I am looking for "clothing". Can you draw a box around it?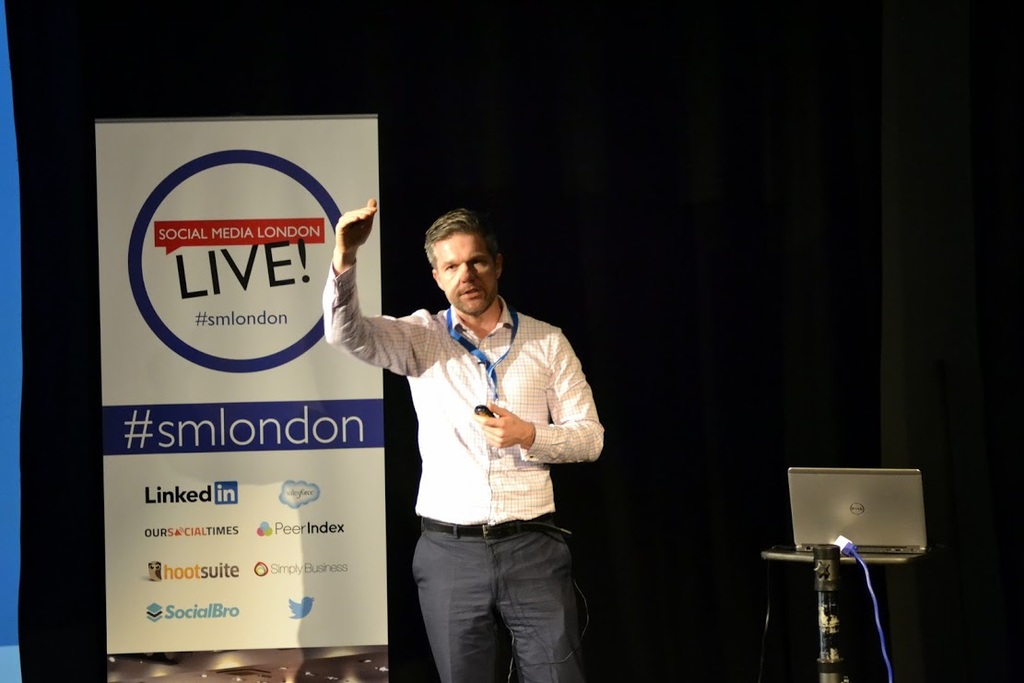
Sure, the bounding box is 340/254/600/657.
